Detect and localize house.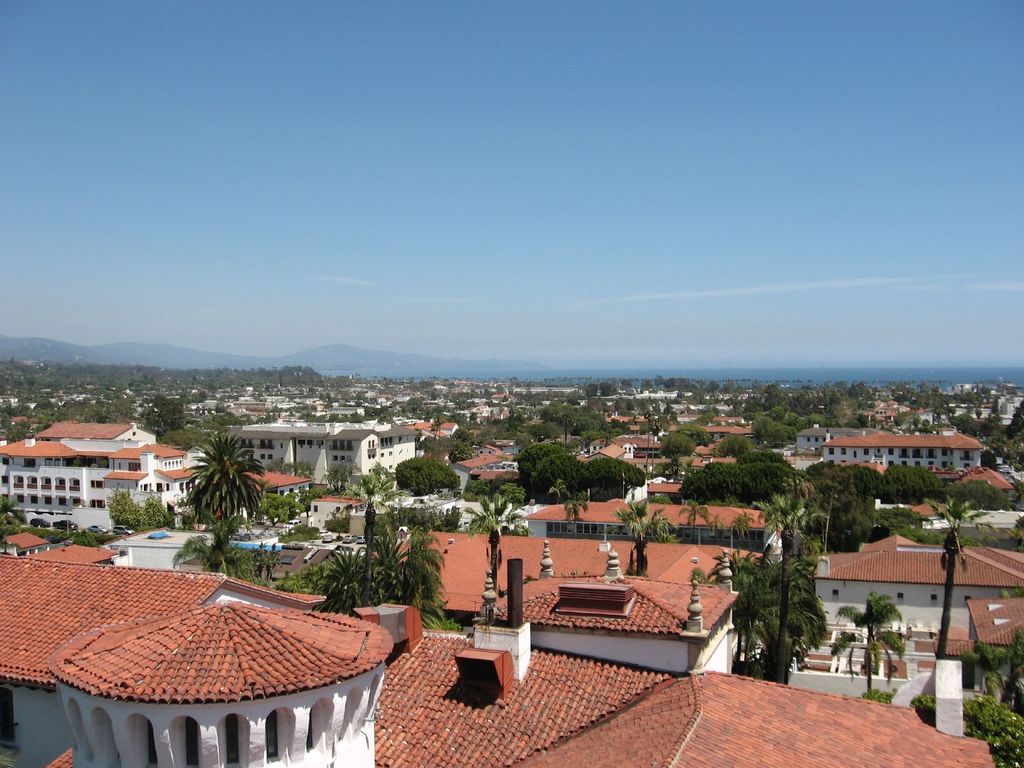
Localized at left=0, top=415, right=203, bottom=528.
